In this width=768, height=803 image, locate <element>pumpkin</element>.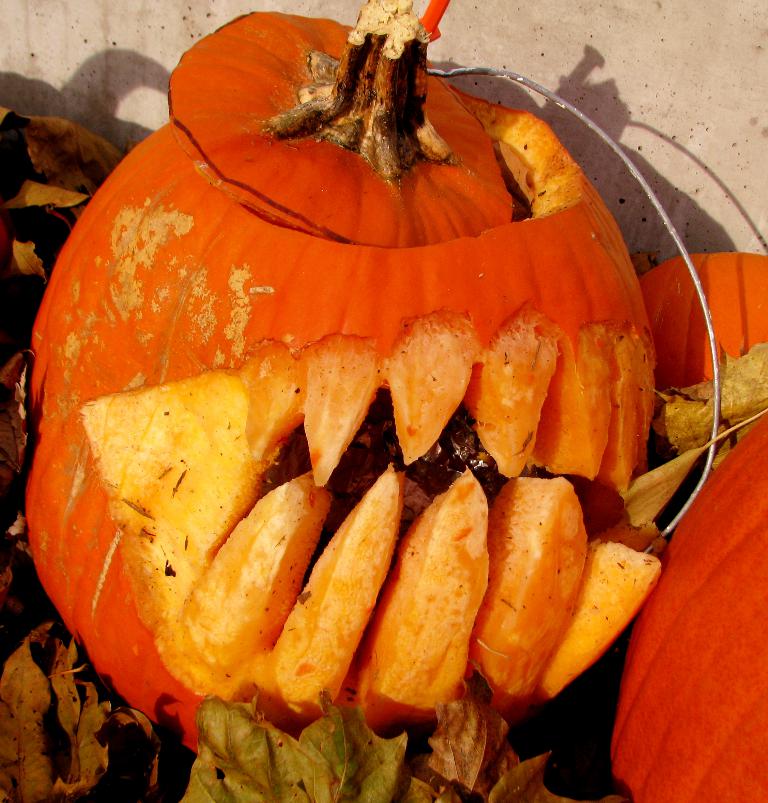
Bounding box: 610, 415, 767, 802.
